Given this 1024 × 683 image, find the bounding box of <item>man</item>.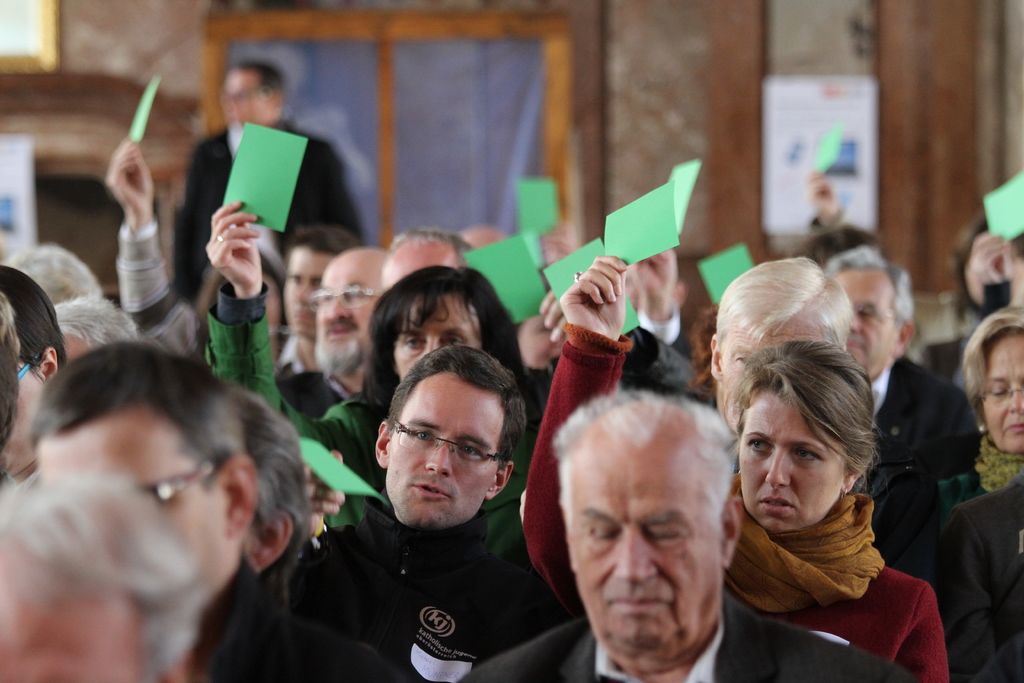
pyautogui.locateOnScreen(286, 327, 596, 682).
